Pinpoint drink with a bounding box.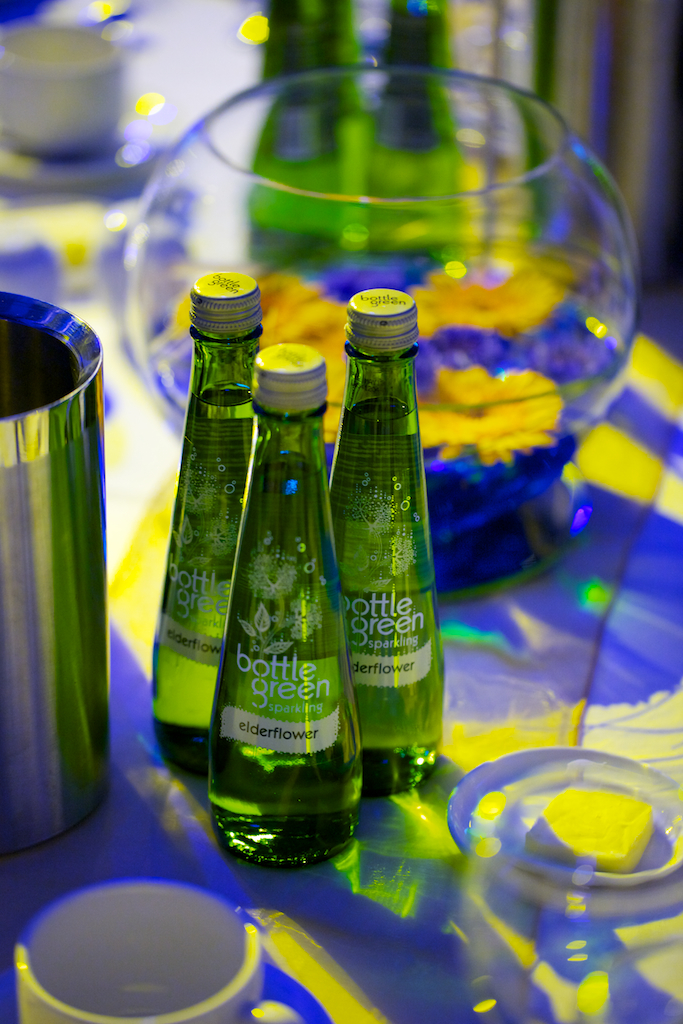
(328,397,438,773).
